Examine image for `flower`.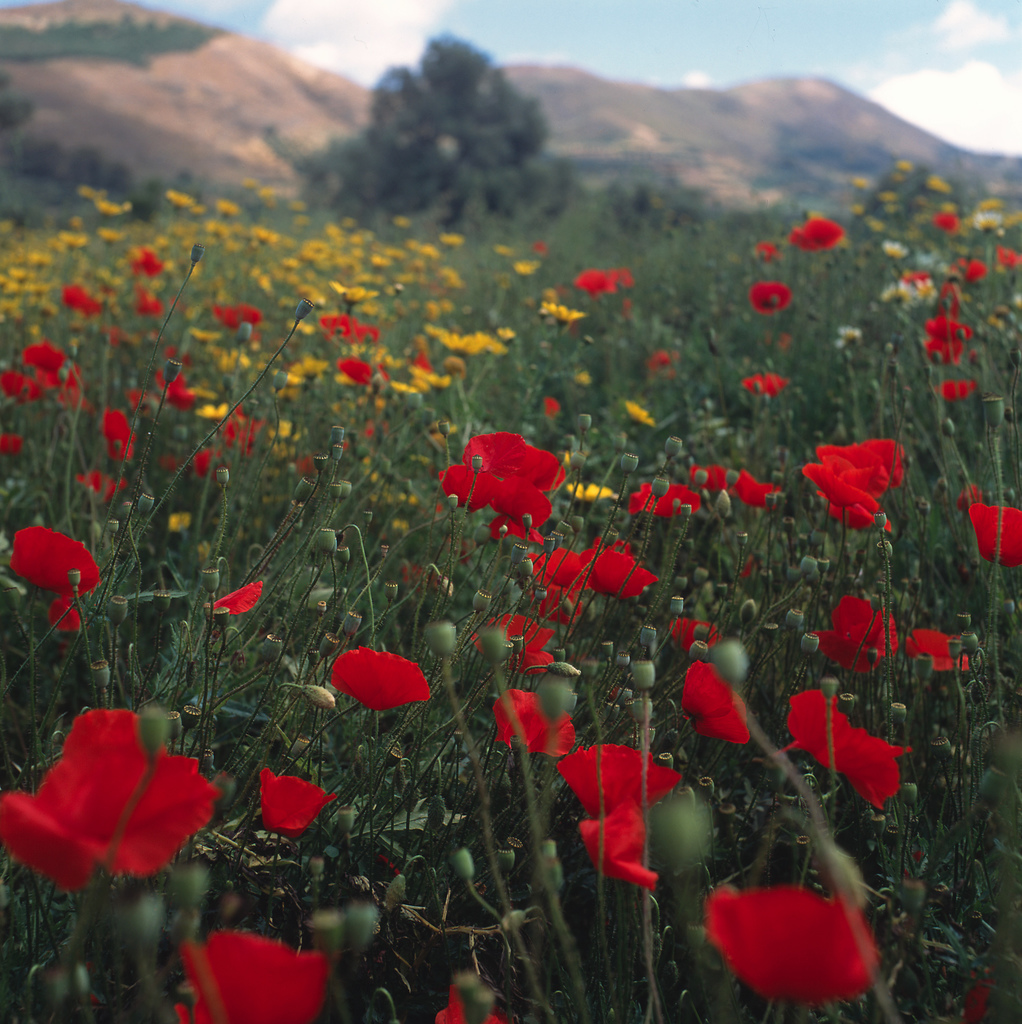
Examination result: (left=729, top=470, right=781, bottom=507).
